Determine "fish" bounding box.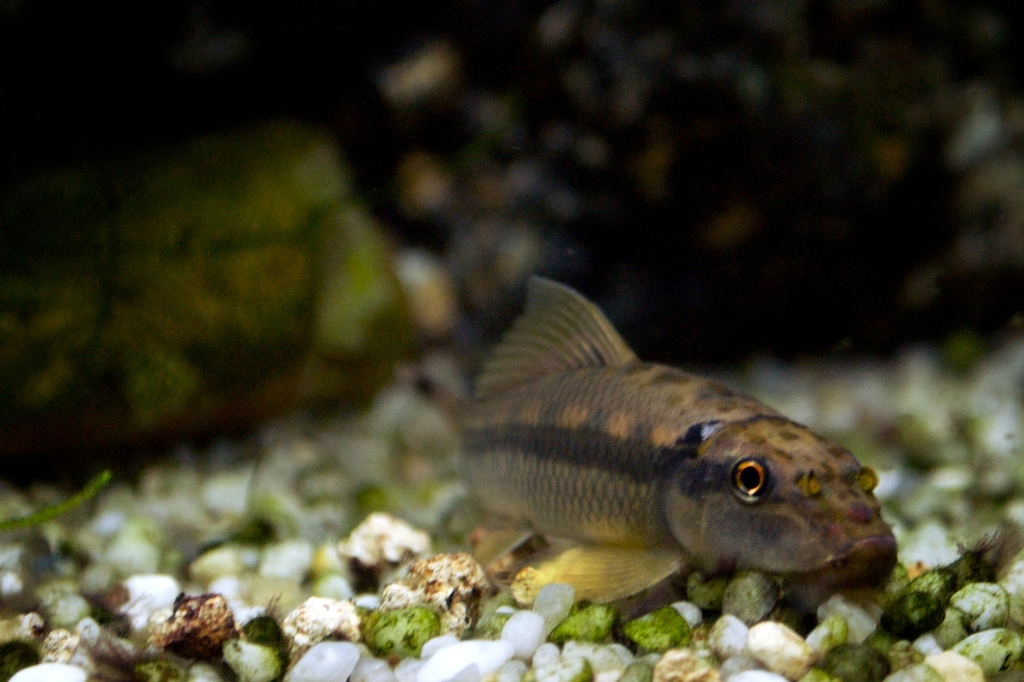
Determined: pyautogui.locateOnScreen(457, 277, 899, 610).
